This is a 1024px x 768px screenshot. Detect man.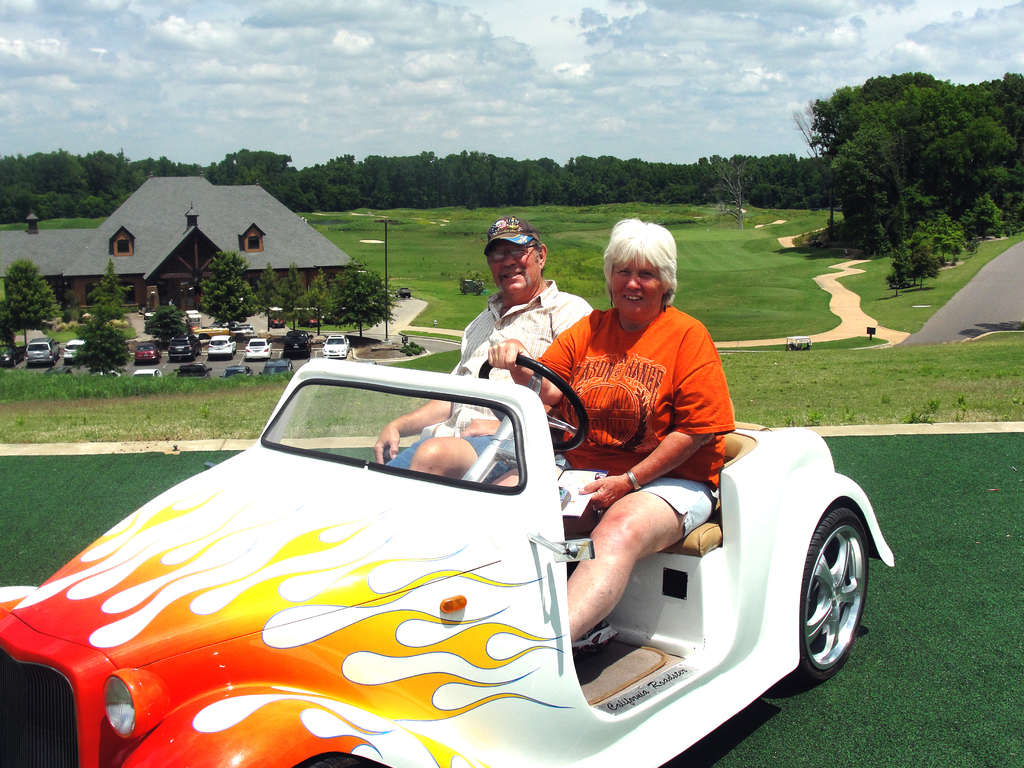
pyautogui.locateOnScreen(376, 216, 593, 475).
